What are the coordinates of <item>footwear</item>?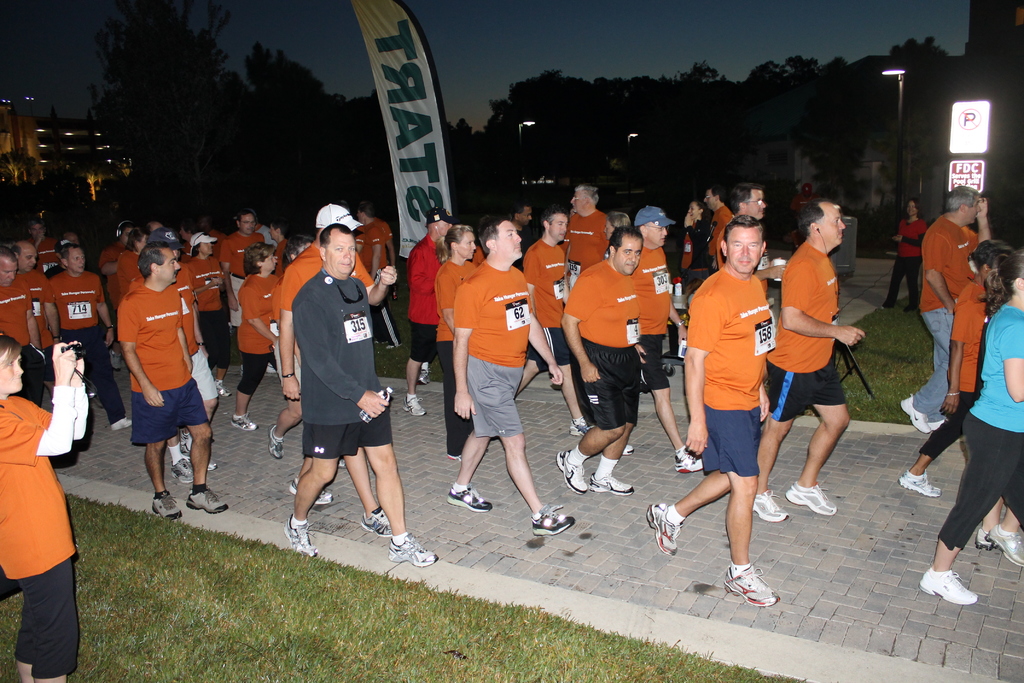
[x1=170, y1=454, x2=193, y2=488].
